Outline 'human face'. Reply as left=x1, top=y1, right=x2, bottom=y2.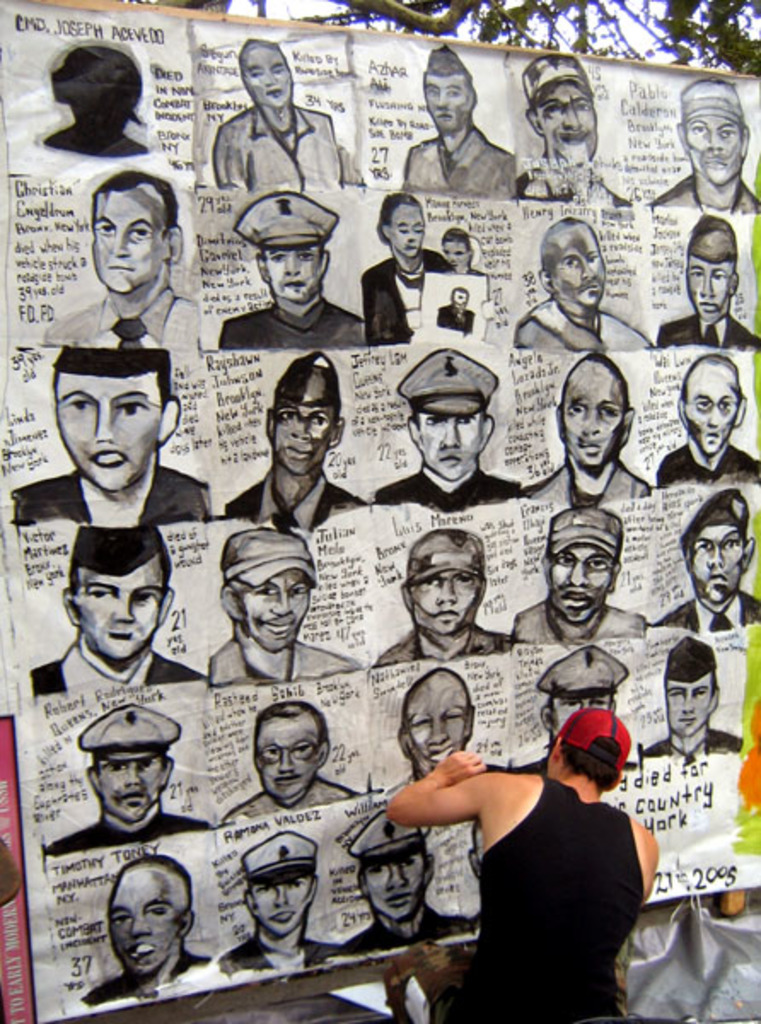
left=56, top=377, right=160, bottom=490.
